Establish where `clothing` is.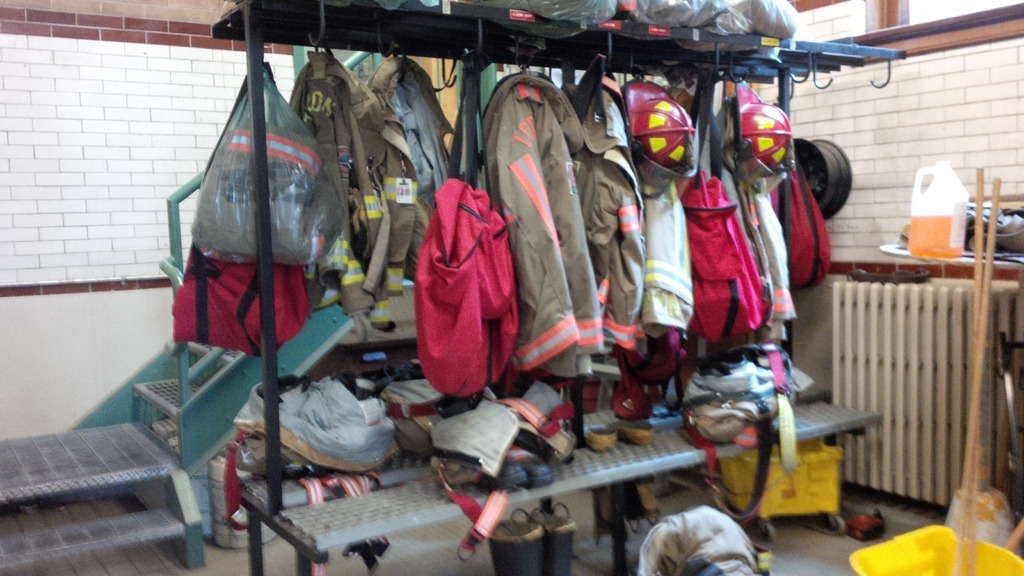
Established at Rect(700, 92, 796, 345).
